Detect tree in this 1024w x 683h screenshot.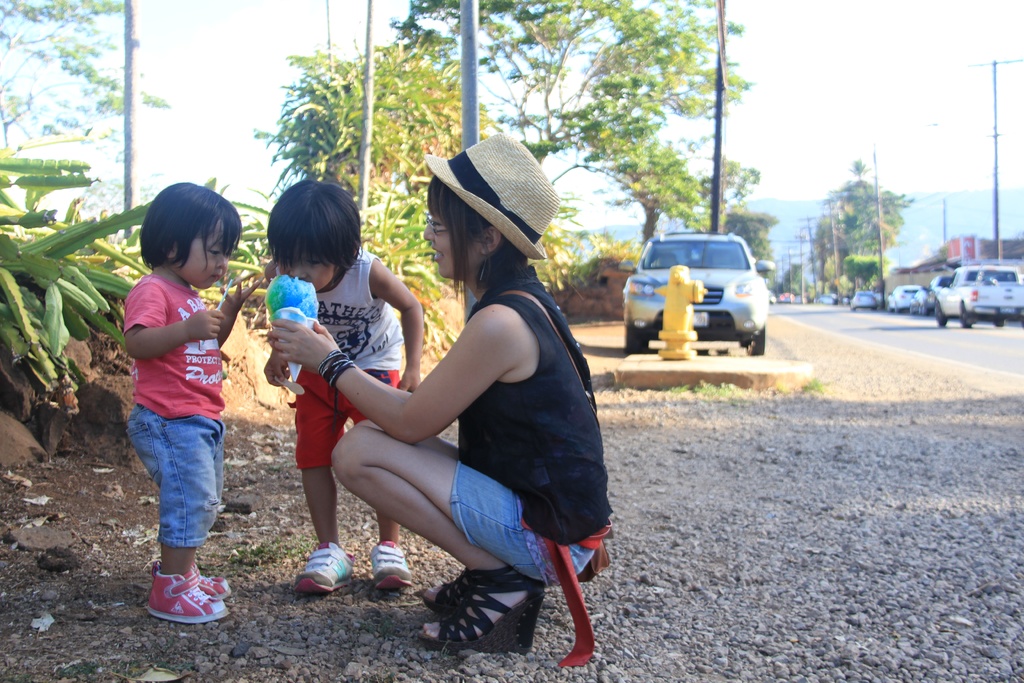
Detection: l=0, t=0, r=168, b=155.
